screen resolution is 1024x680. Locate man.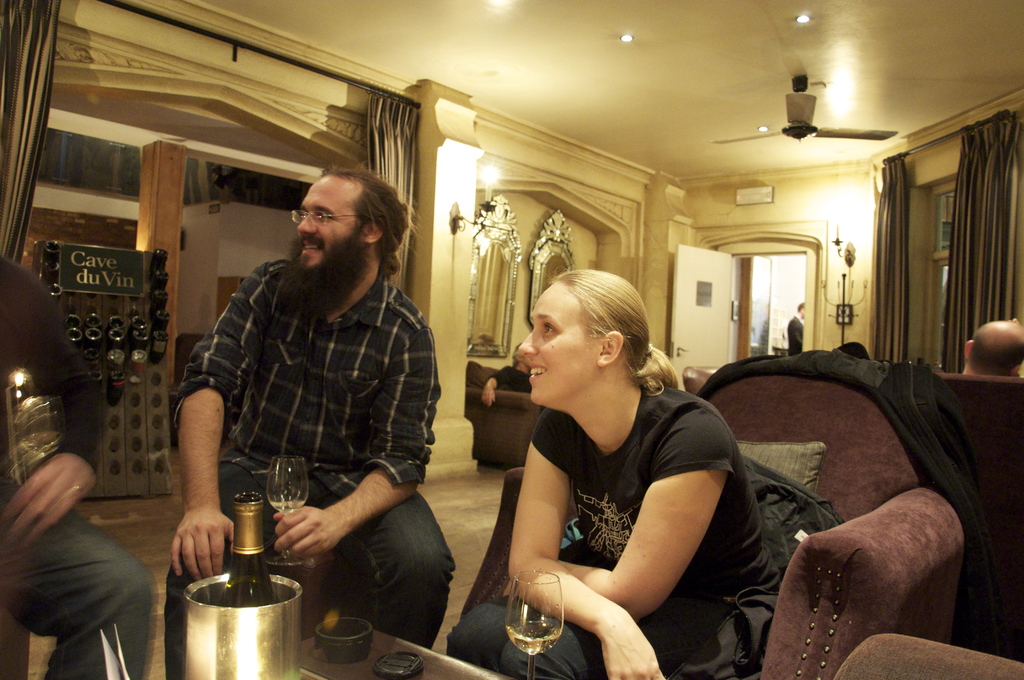
BBox(788, 304, 805, 356).
